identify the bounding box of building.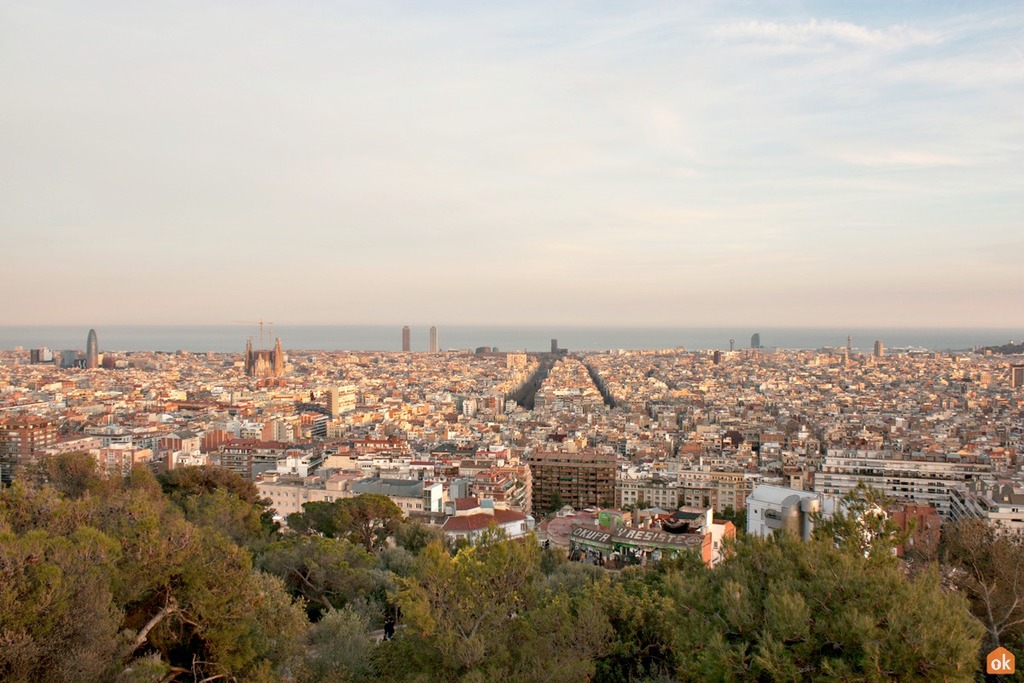
(403, 324, 412, 351).
